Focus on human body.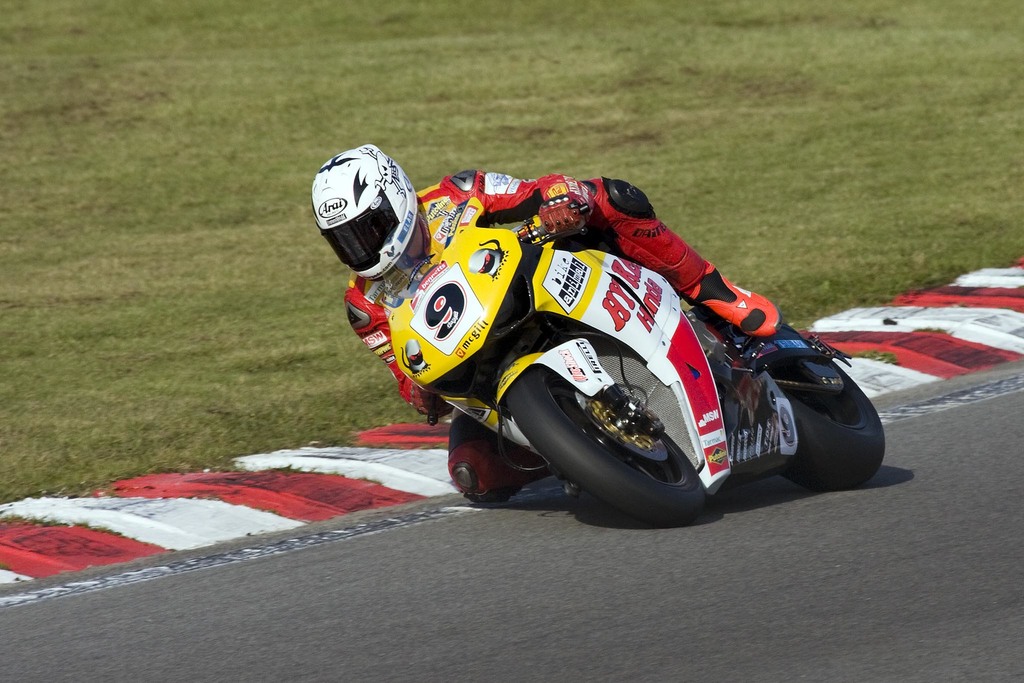
Focused at bbox=(310, 119, 880, 547).
